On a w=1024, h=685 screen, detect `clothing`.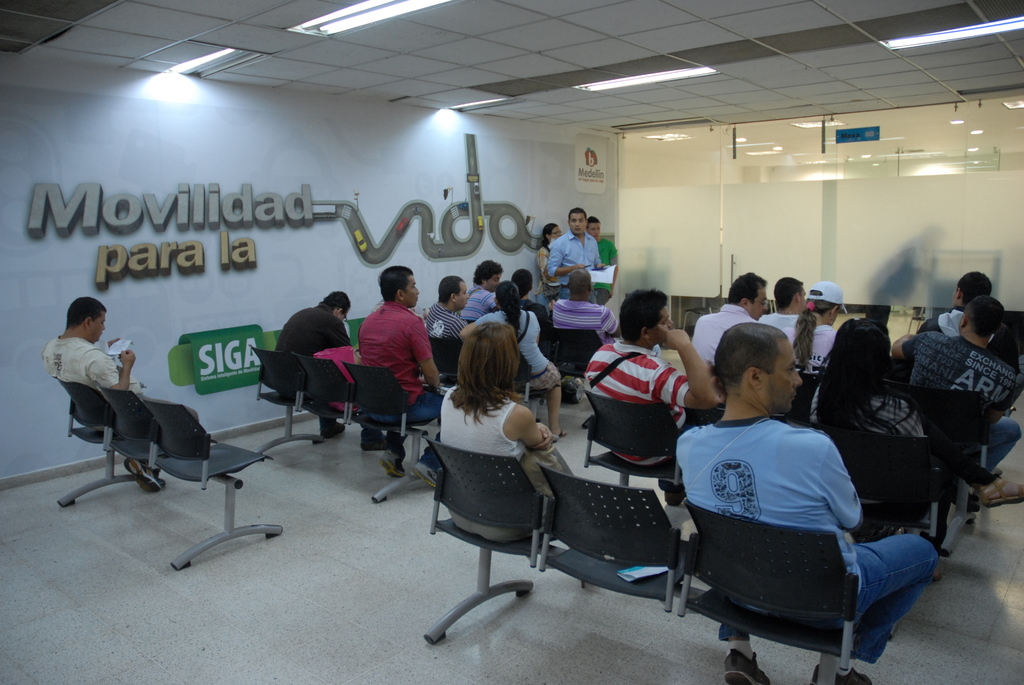
(581,326,700,480).
